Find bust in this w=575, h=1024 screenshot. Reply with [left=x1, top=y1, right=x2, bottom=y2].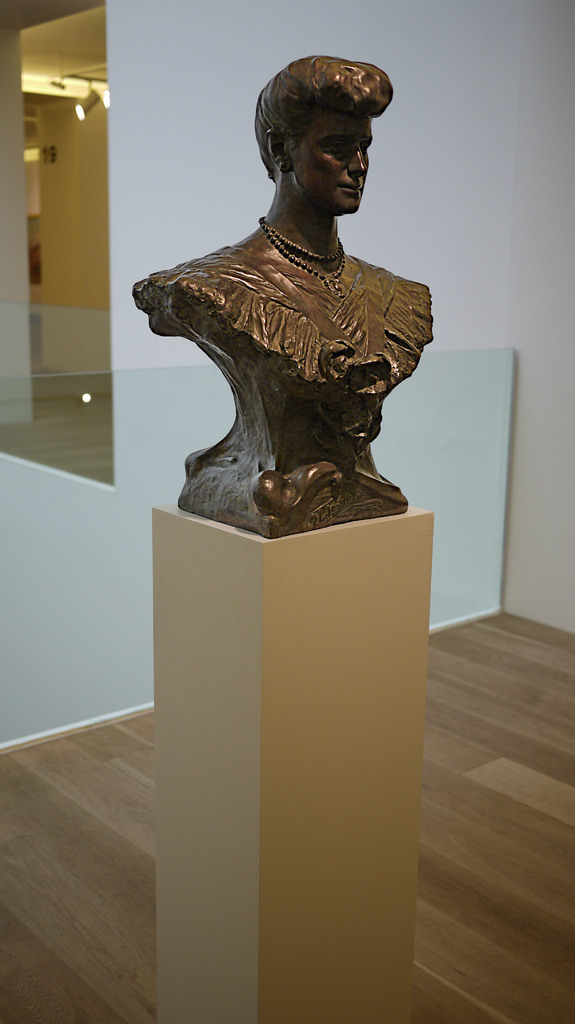
[left=131, top=52, right=442, bottom=543].
